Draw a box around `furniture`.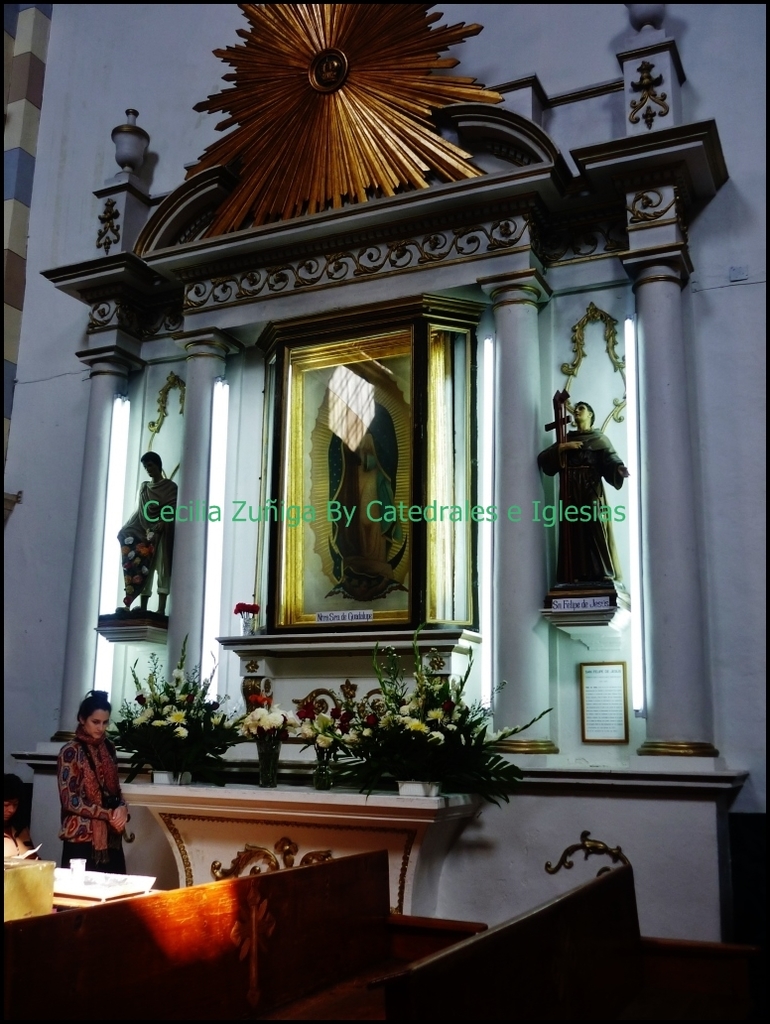
bbox=[408, 863, 769, 1023].
